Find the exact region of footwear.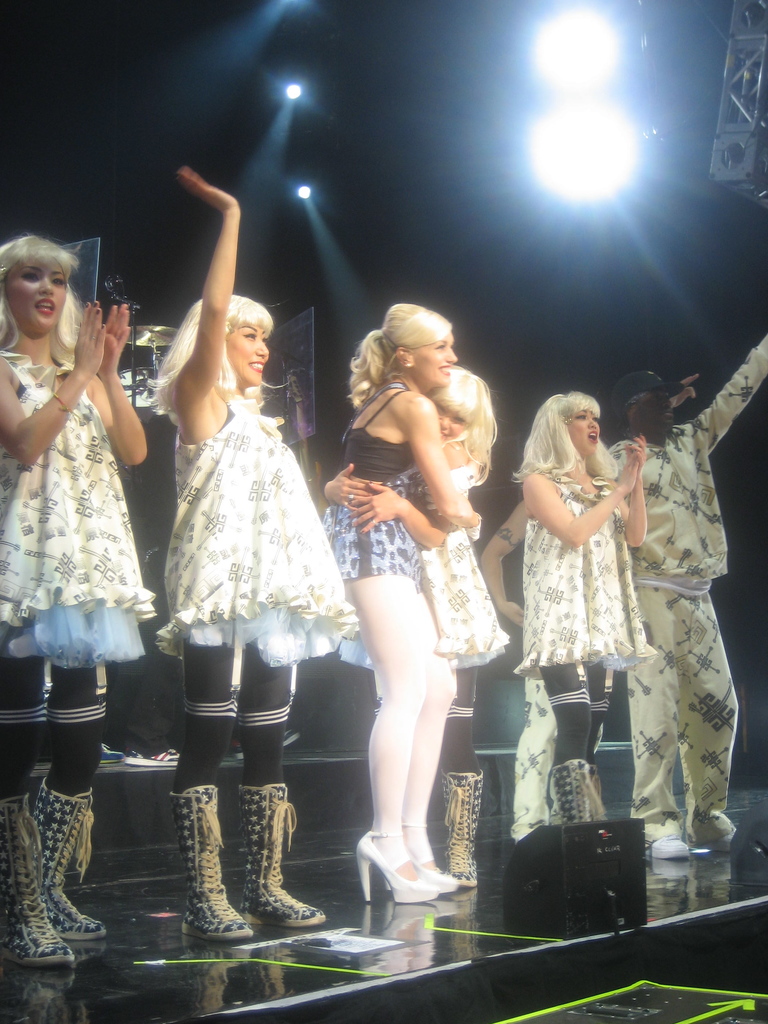
Exact region: (627, 815, 702, 872).
